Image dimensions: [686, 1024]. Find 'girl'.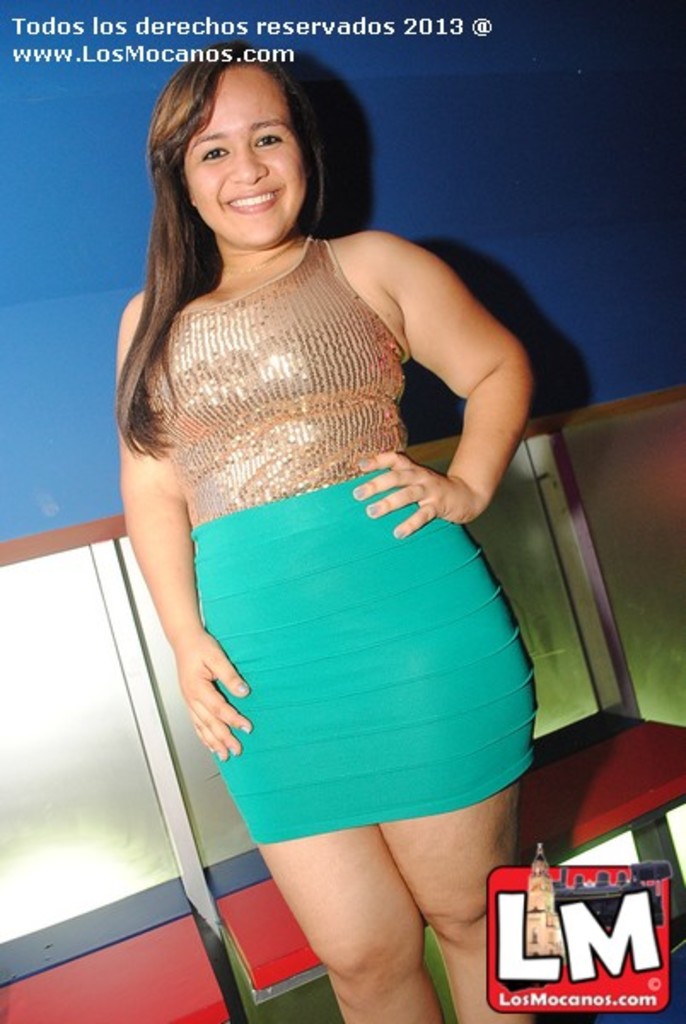
<box>116,41,539,1022</box>.
